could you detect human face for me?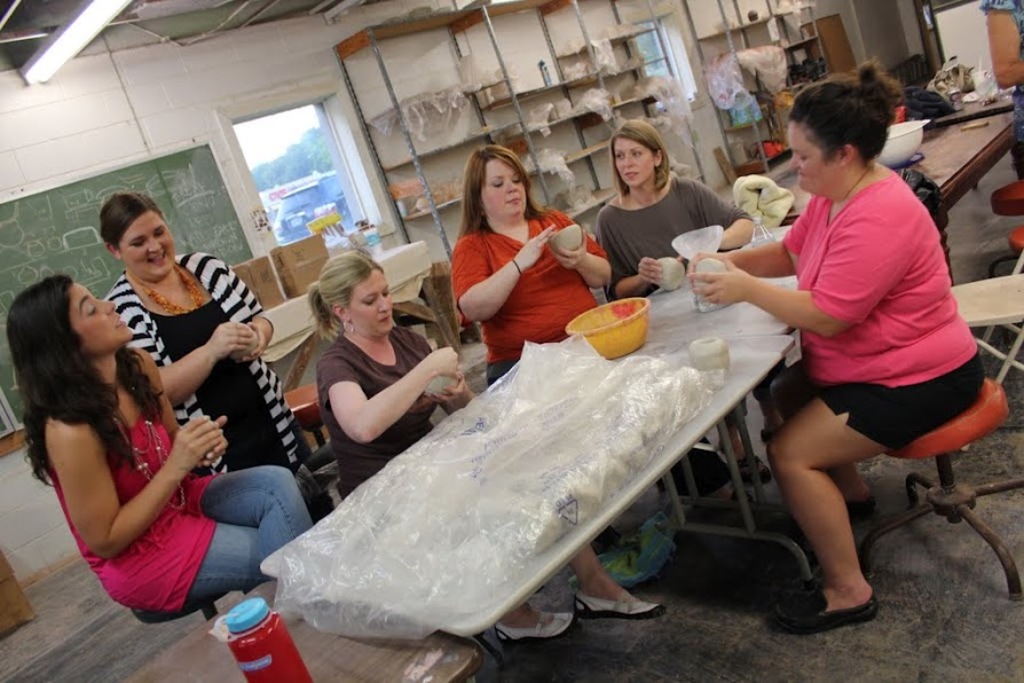
Detection result: 616 134 651 186.
